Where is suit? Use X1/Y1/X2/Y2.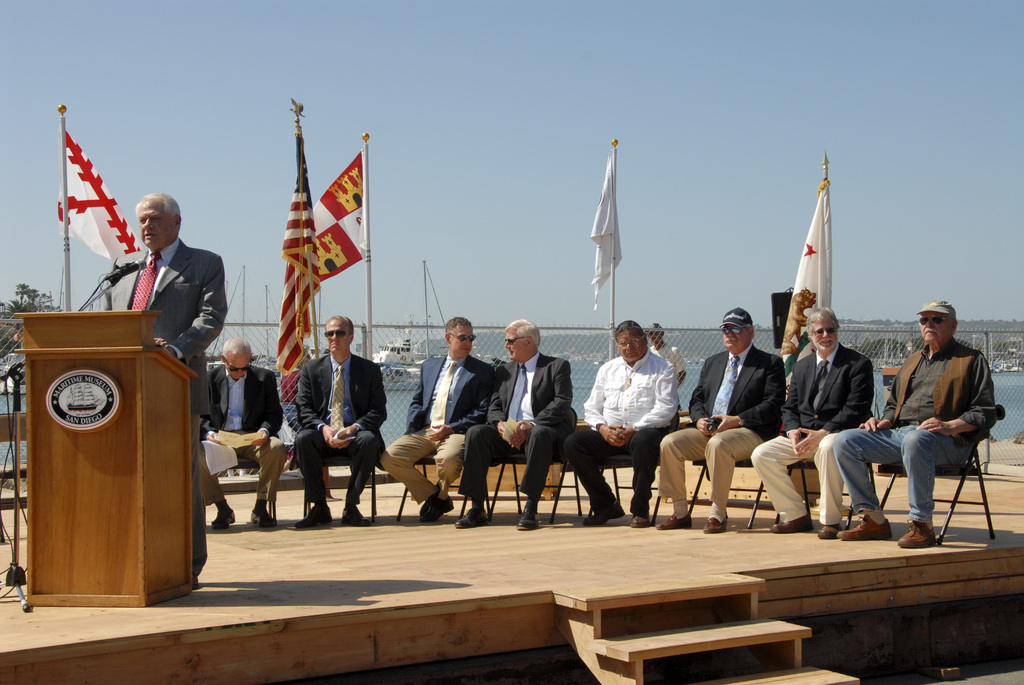
458/349/577/501.
